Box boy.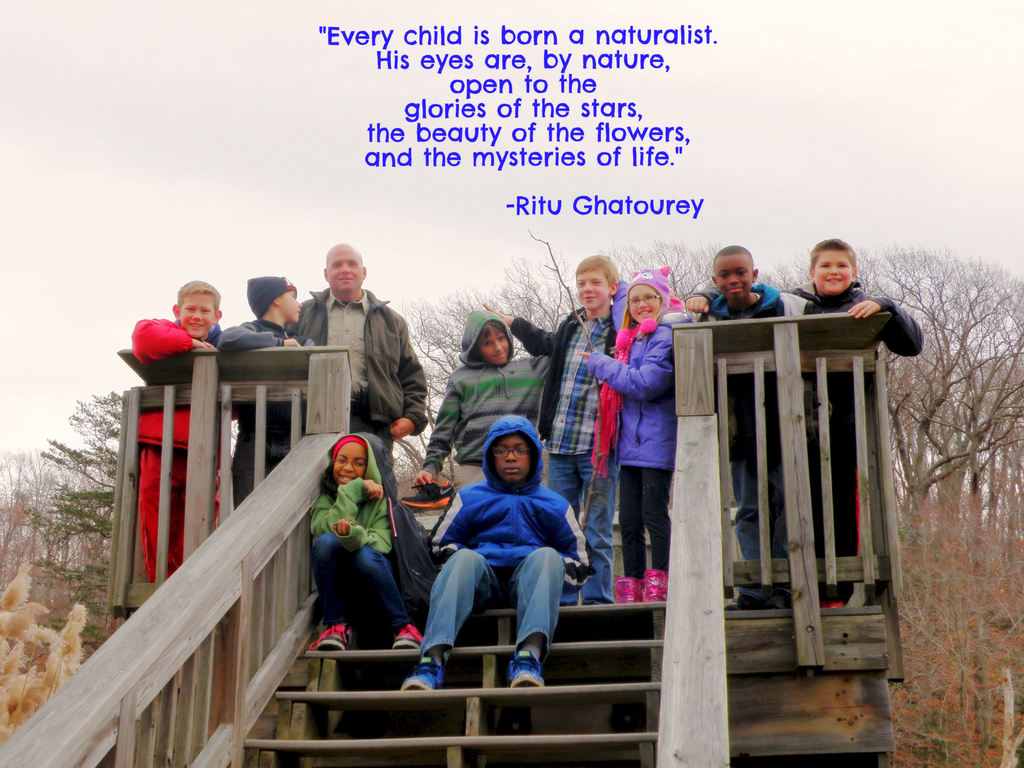
129:278:228:590.
